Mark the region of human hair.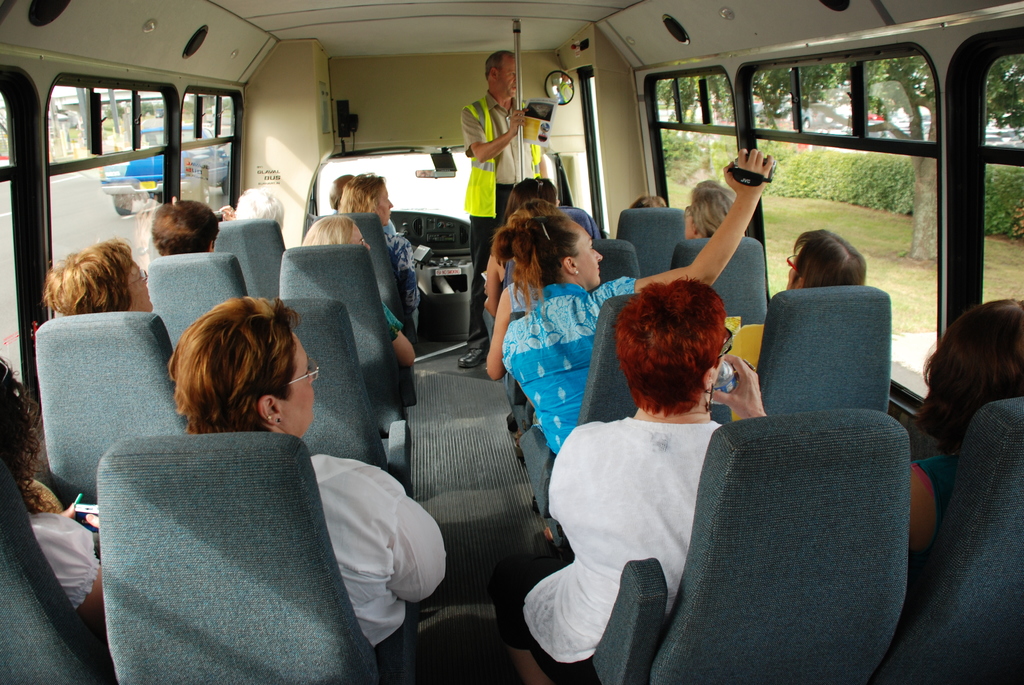
Region: {"x1": 232, "y1": 187, "x2": 284, "y2": 222}.
